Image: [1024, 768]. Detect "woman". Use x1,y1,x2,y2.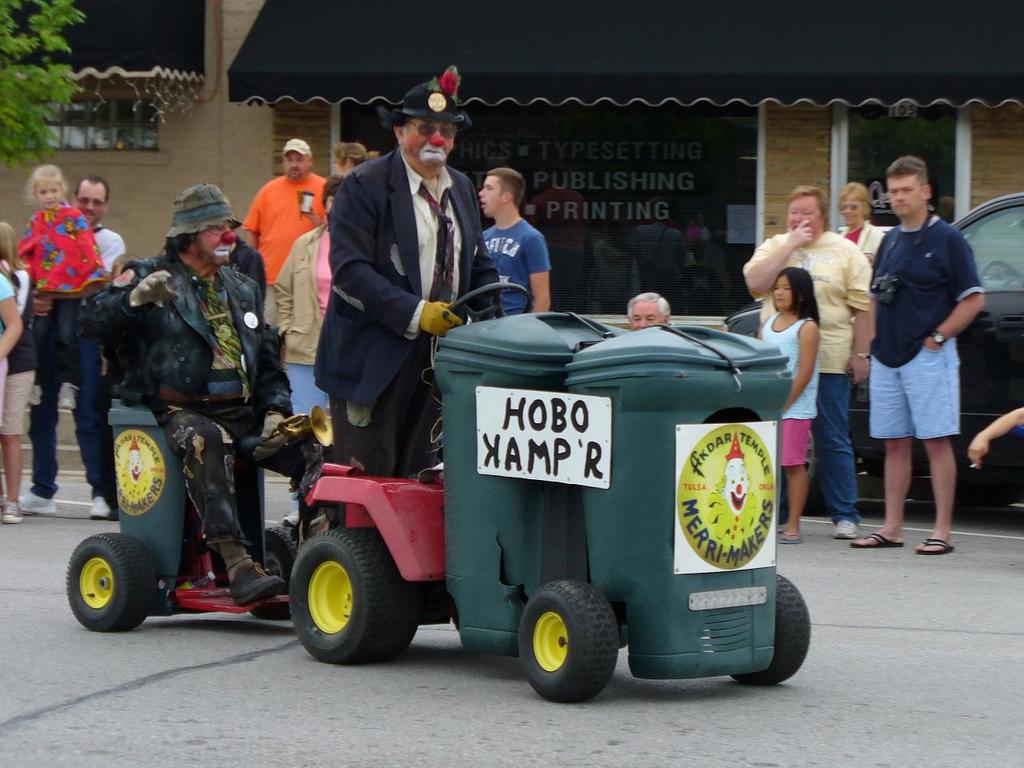
270,173,339,414.
